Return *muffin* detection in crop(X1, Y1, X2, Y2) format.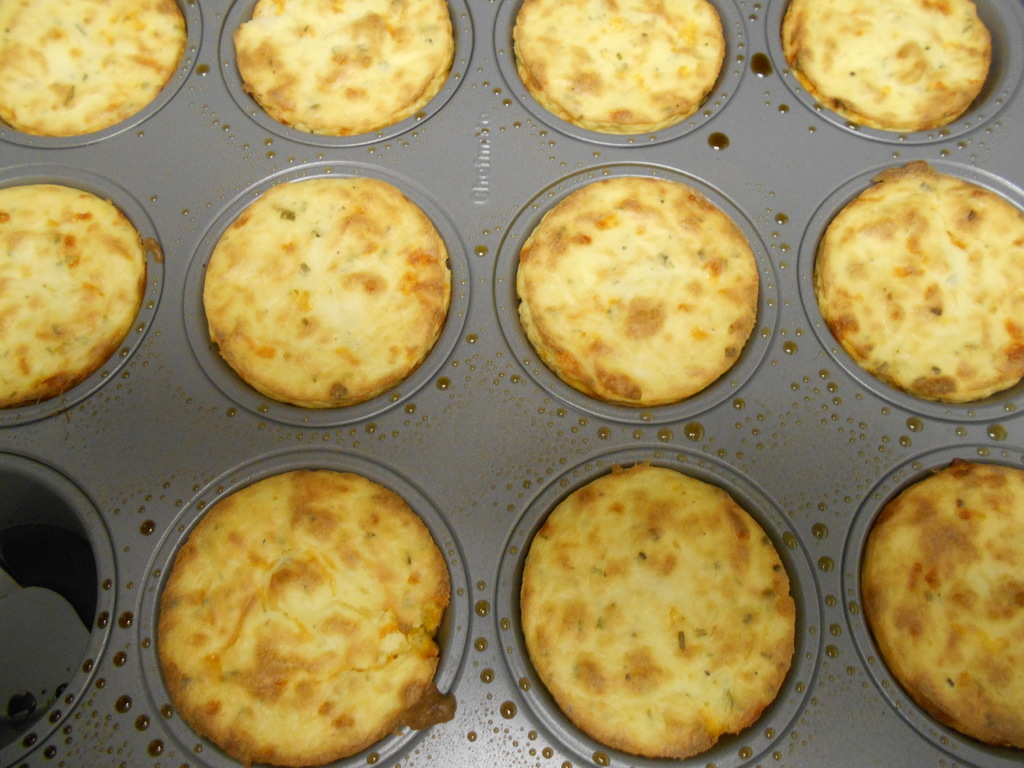
crop(0, 185, 152, 407).
